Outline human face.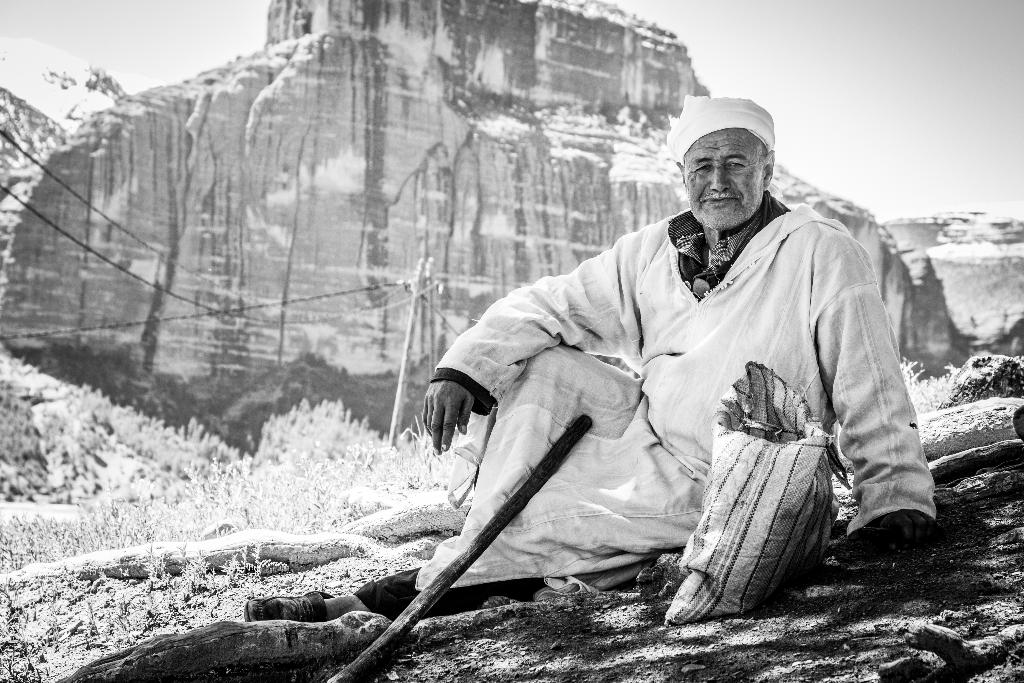
Outline: Rect(687, 131, 763, 227).
